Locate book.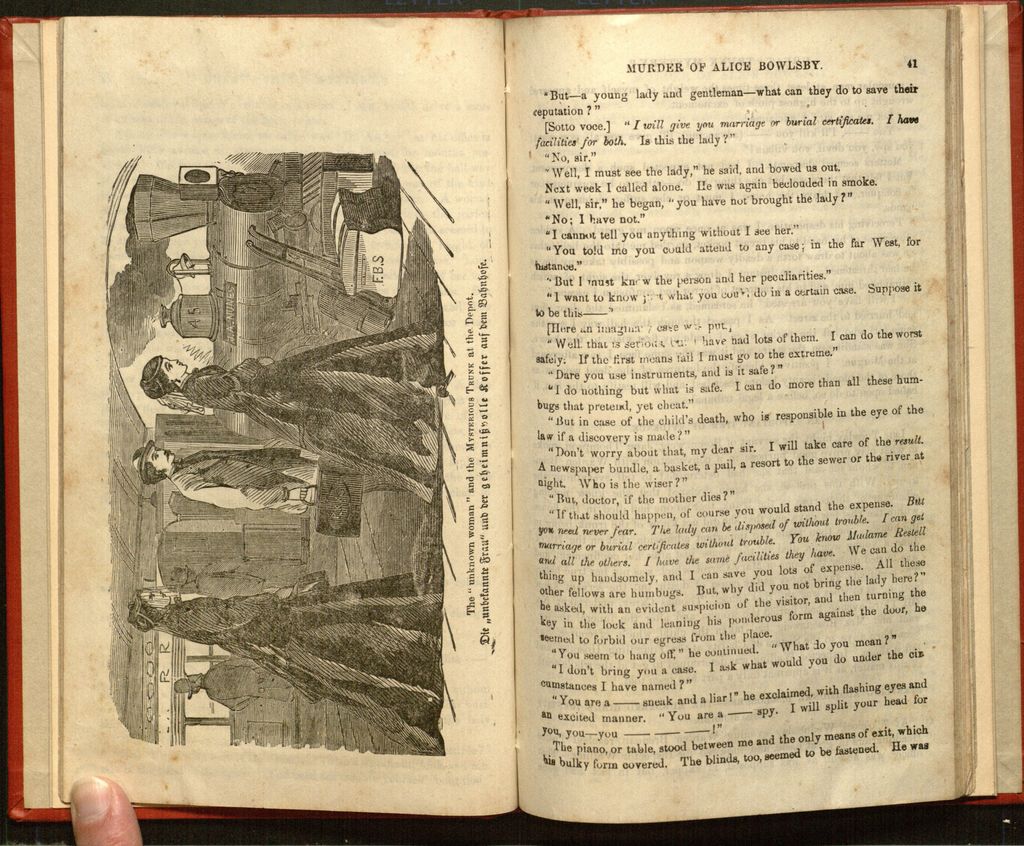
Bounding box: {"left": 95, "top": 0, "right": 893, "bottom": 836}.
